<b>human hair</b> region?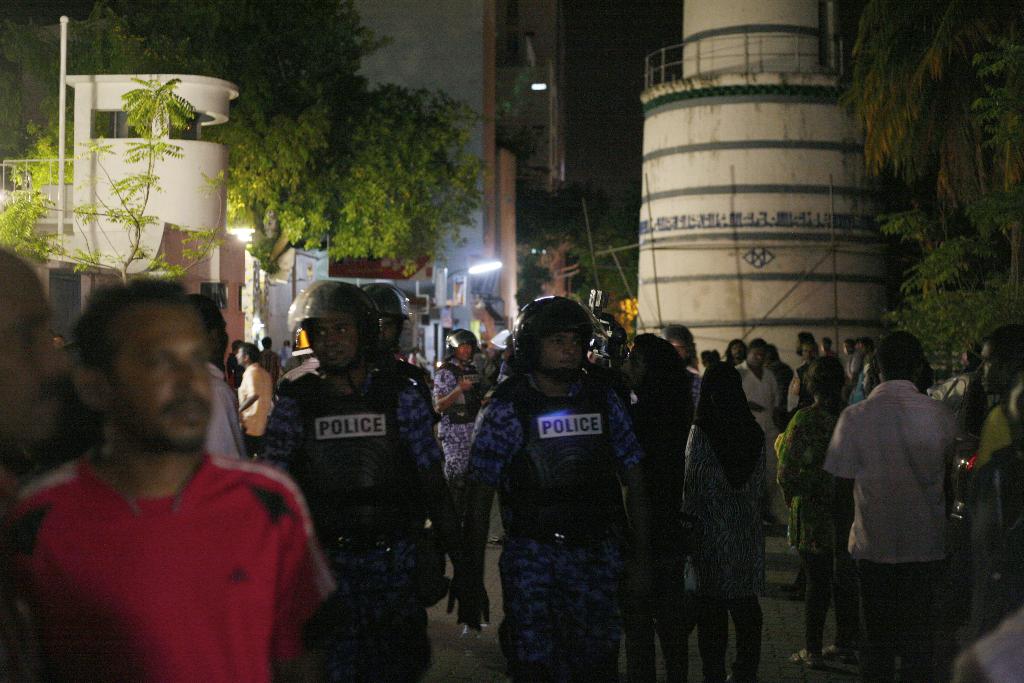
[left=804, top=356, right=846, bottom=395]
